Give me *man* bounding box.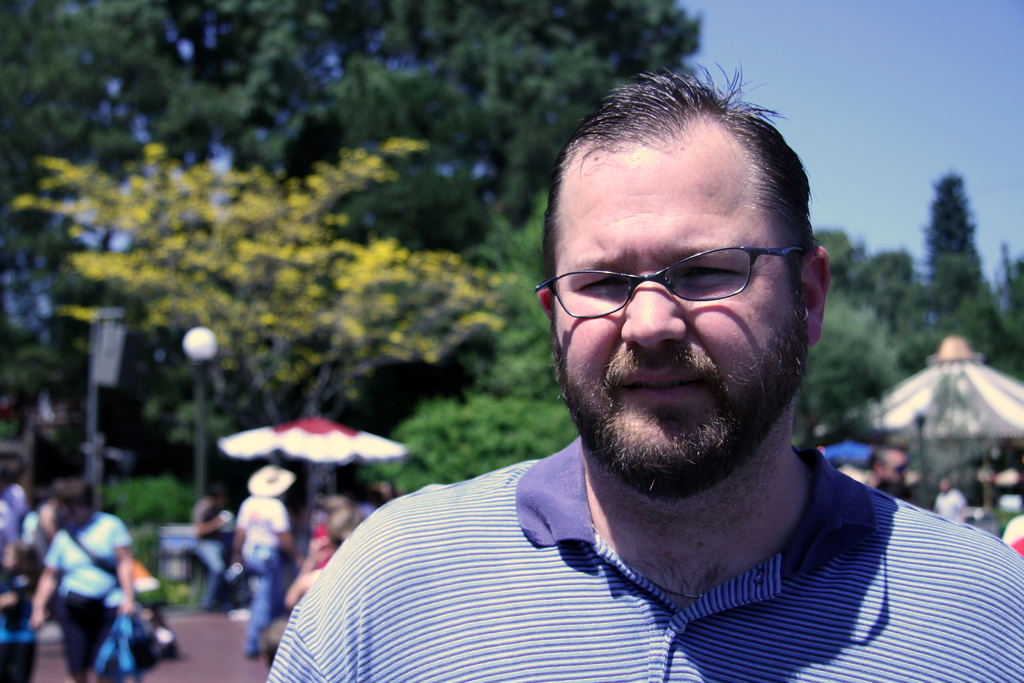
868,444,911,500.
